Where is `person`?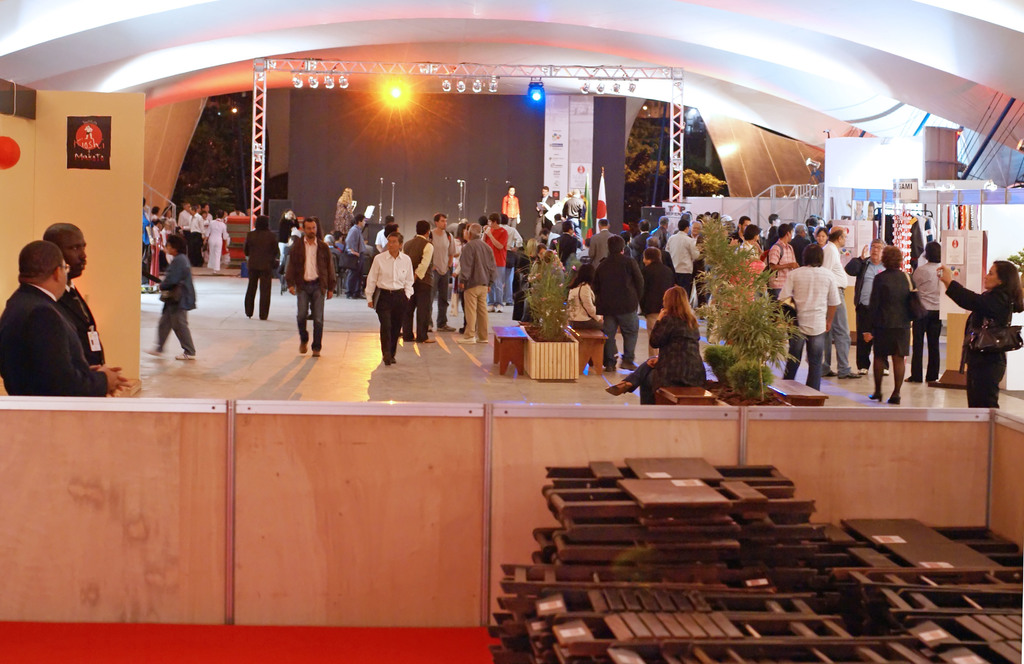
[left=189, top=204, right=207, bottom=267].
